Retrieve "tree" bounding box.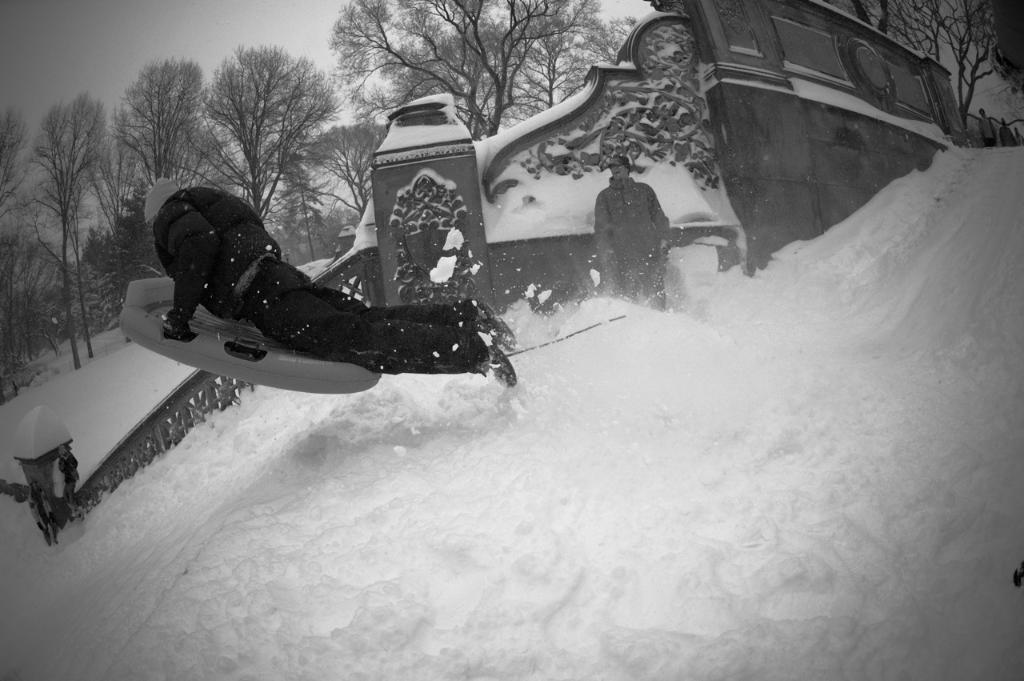
Bounding box: (left=15, top=77, right=117, bottom=362).
